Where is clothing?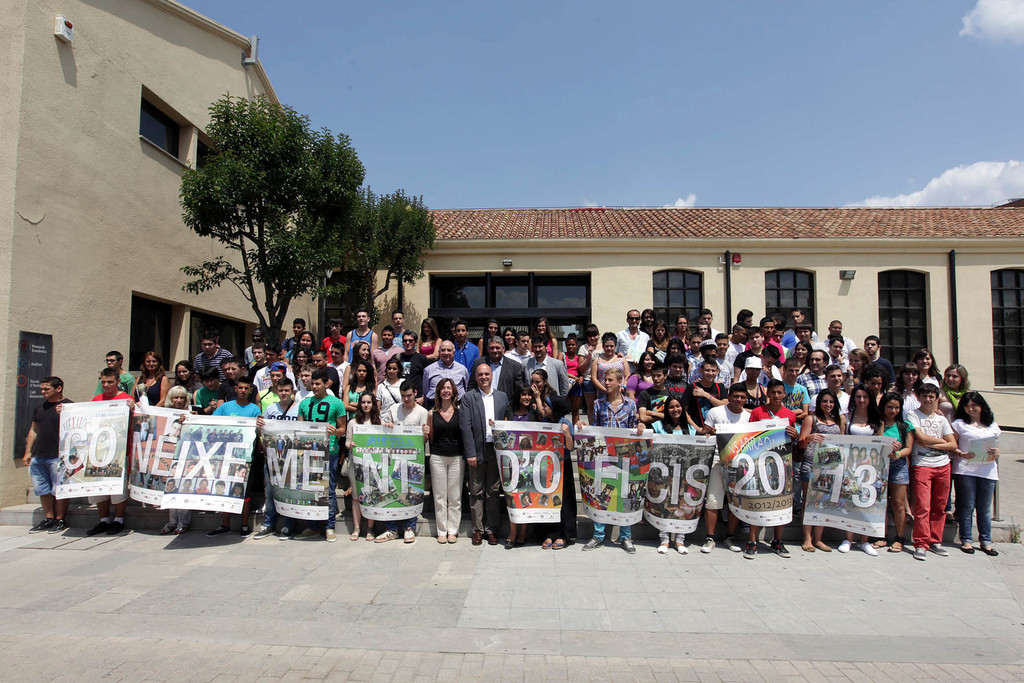
Rect(637, 449, 646, 461).
